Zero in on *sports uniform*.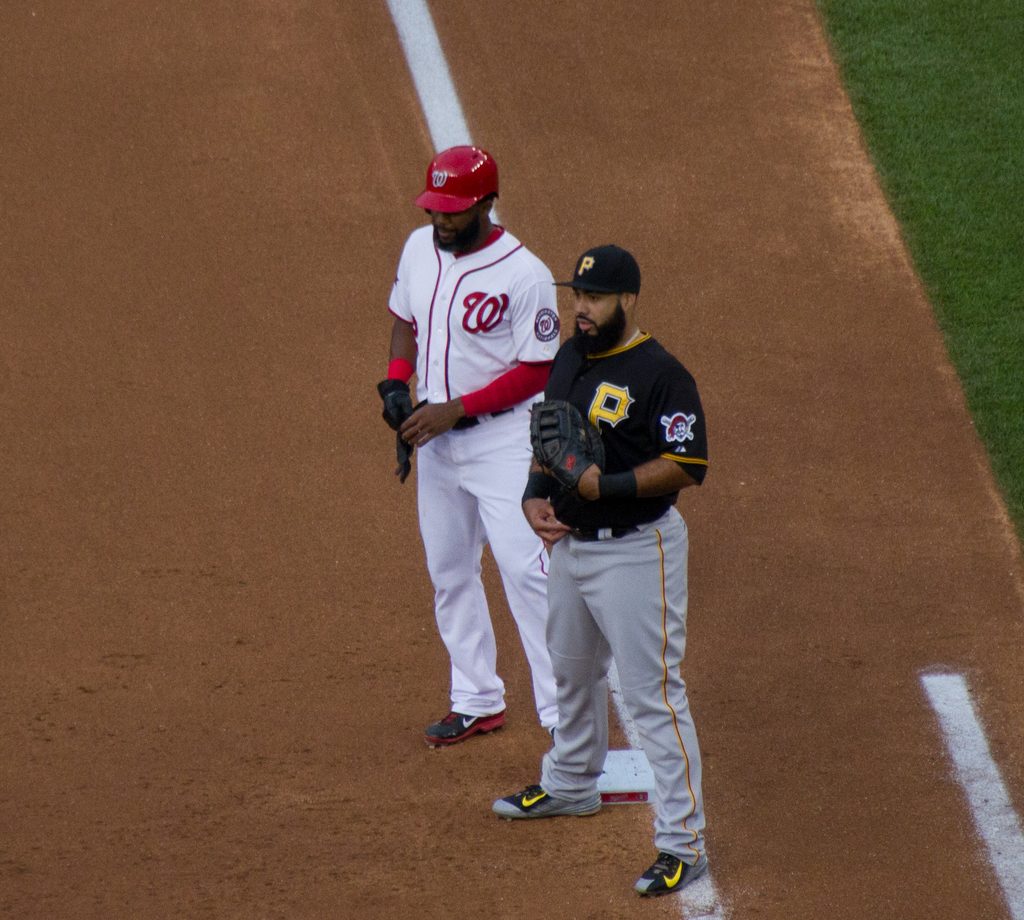
Zeroed in: [x1=376, y1=143, x2=553, y2=744].
